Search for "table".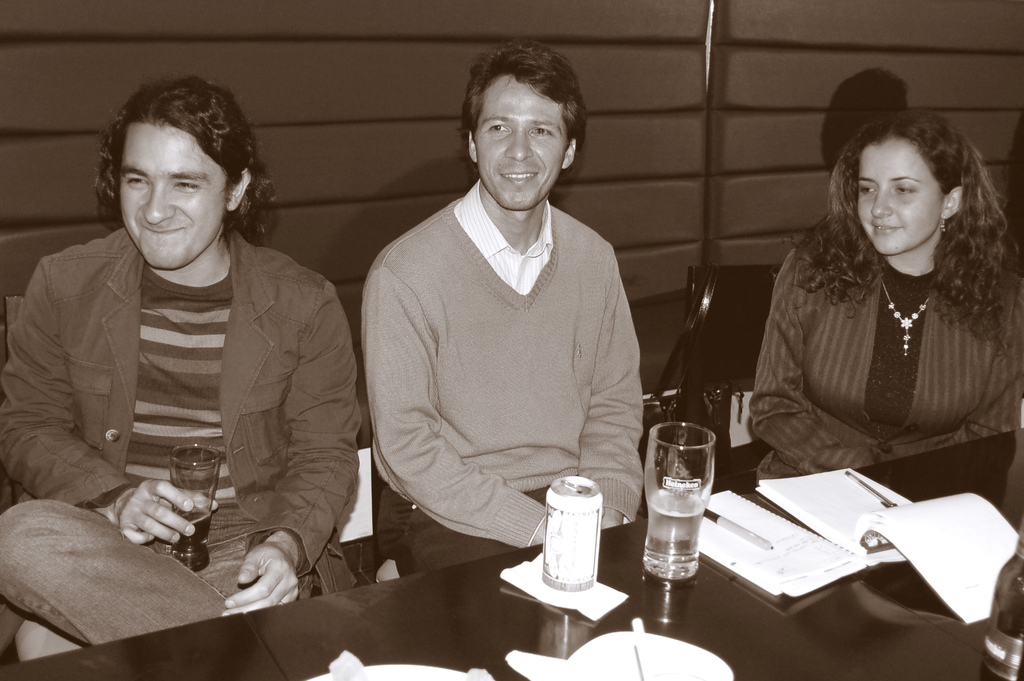
Found at bbox=[0, 406, 1023, 680].
